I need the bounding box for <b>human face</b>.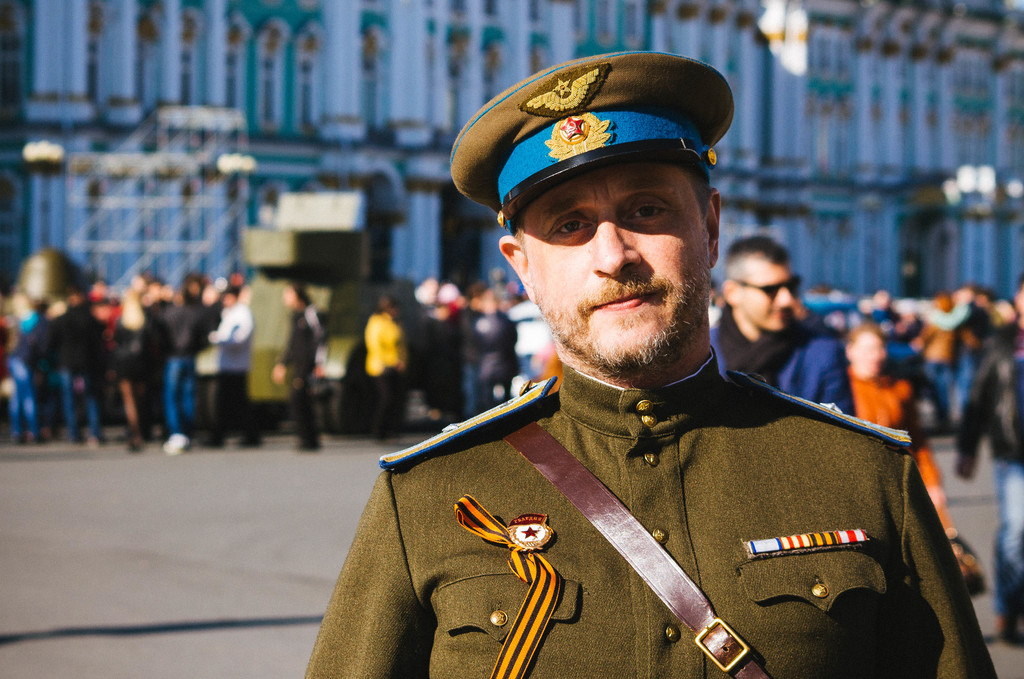
Here it is: left=735, top=260, right=794, bottom=329.
